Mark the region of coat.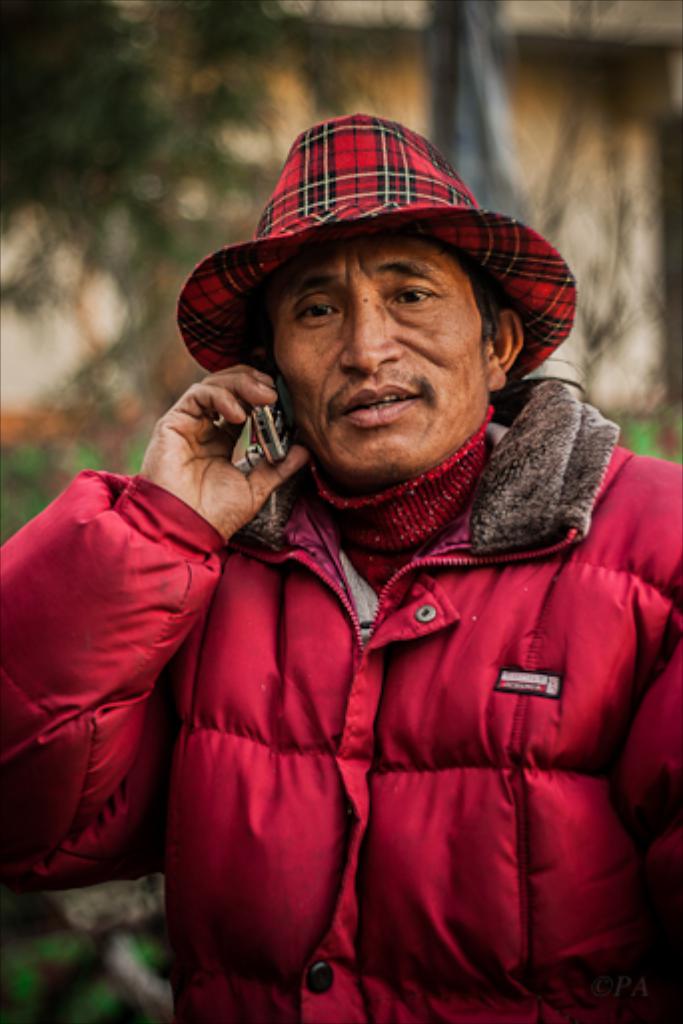
Region: [0, 365, 681, 1022].
